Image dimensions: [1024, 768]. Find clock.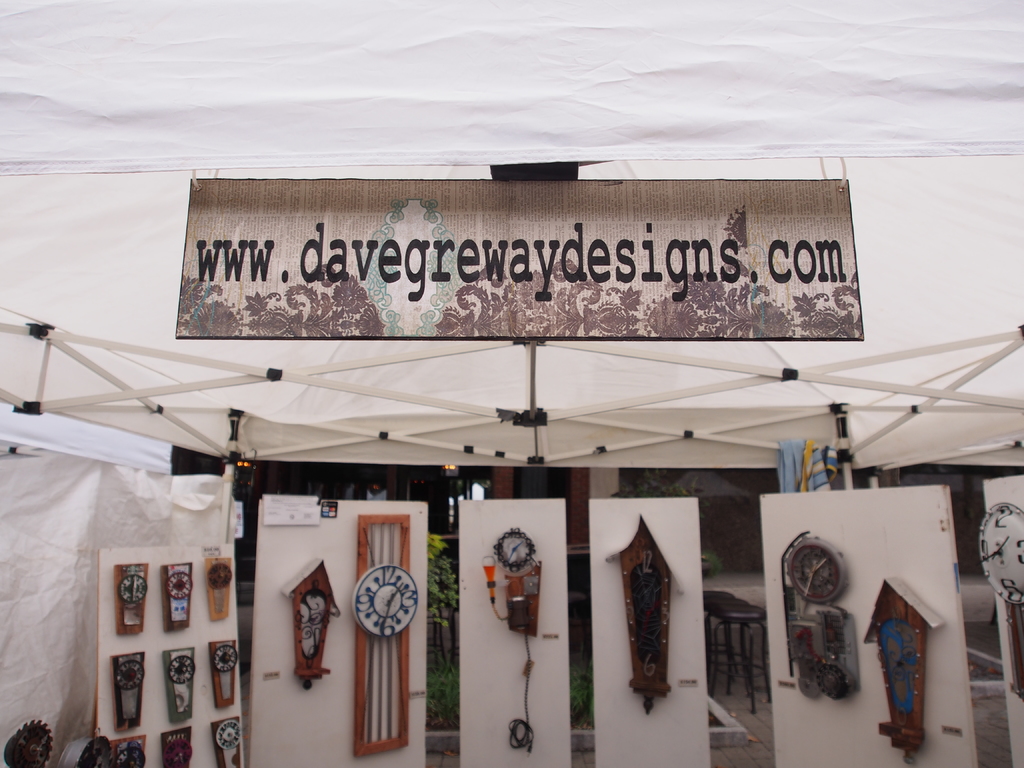
bbox(112, 654, 142, 726).
